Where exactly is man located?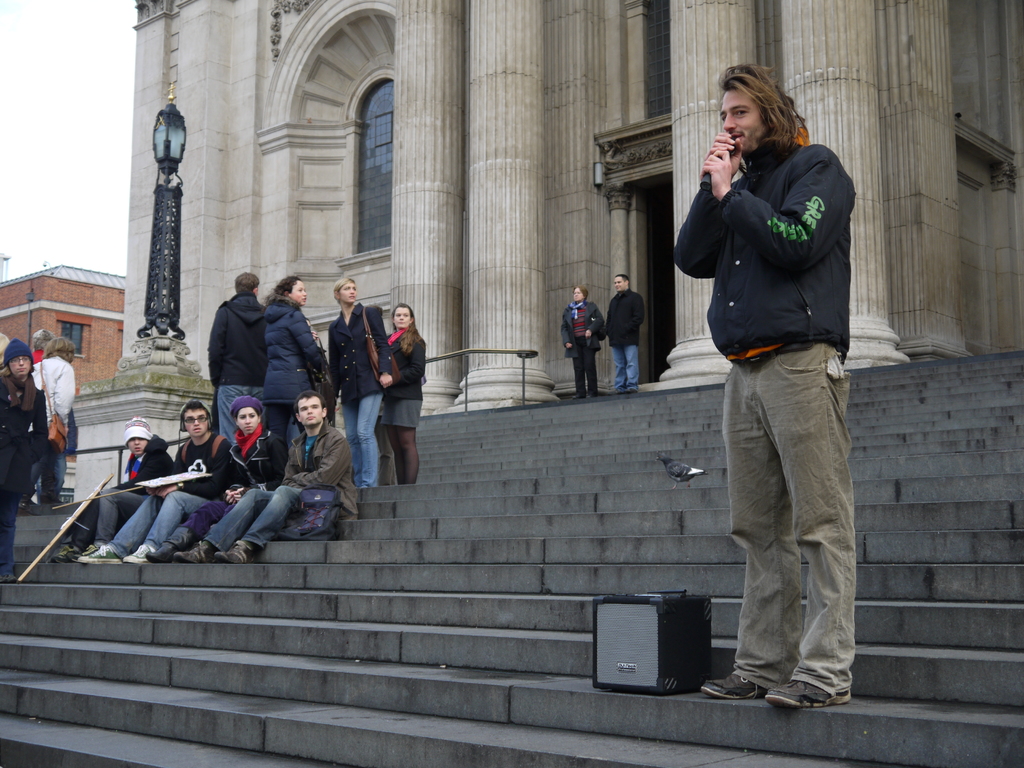
Its bounding box is <region>604, 276, 645, 392</region>.
